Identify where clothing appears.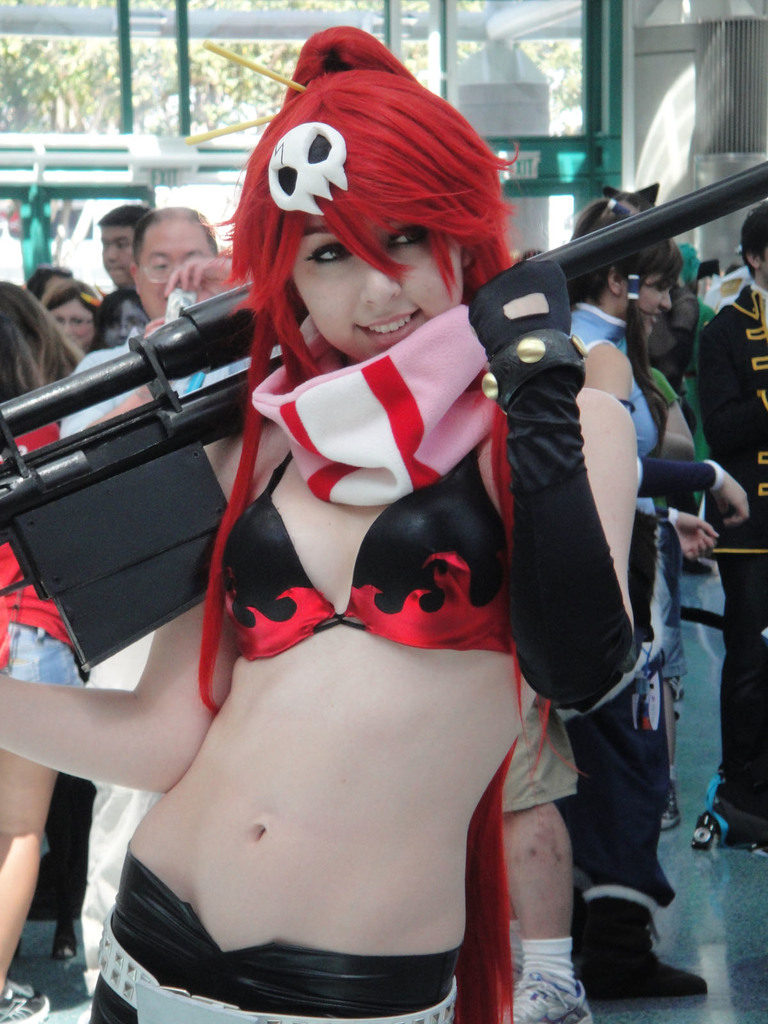
Appears at x1=82, y1=369, x2=572, y2=1023.
